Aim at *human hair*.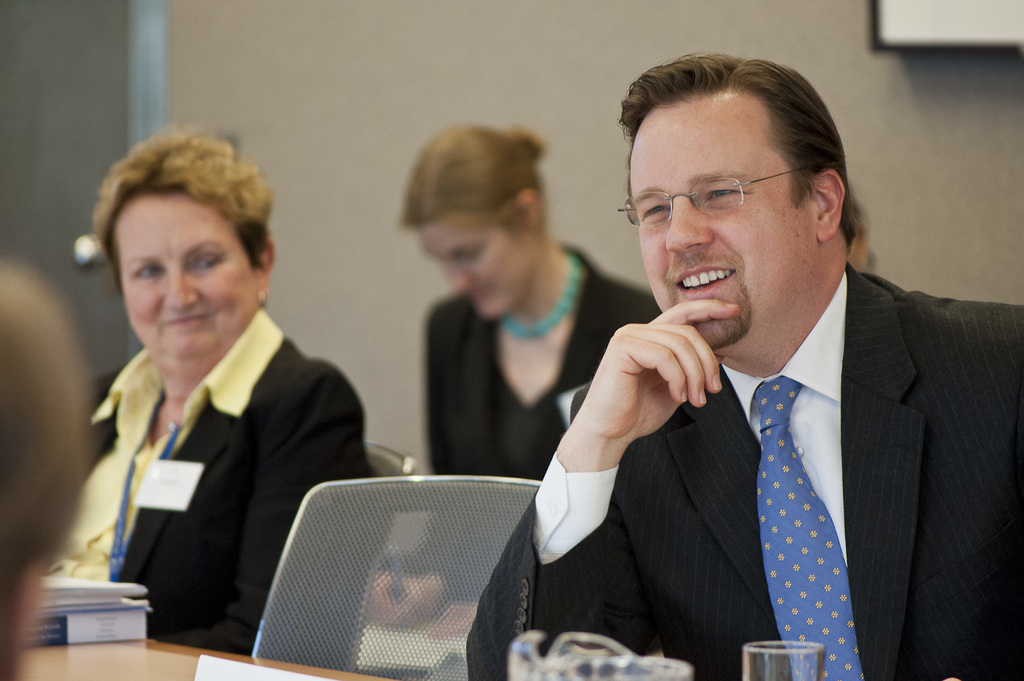
Aimed at left=92, top=122, right=276, bottom=291.
